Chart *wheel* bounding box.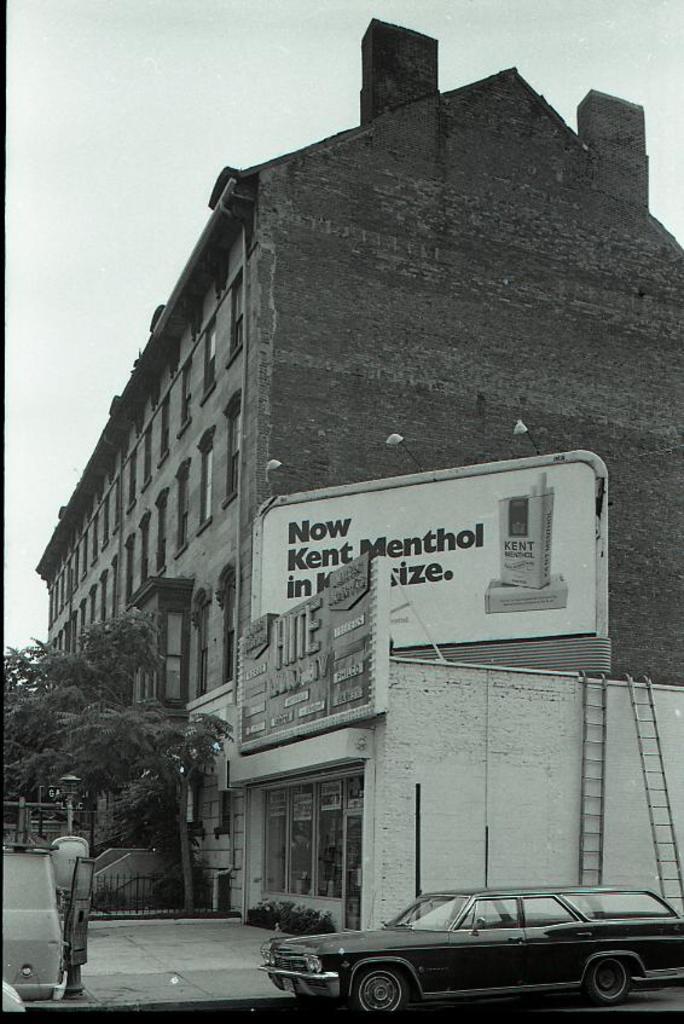
Charted: (x1=591, y1=962, x2=638, y2=1008).
